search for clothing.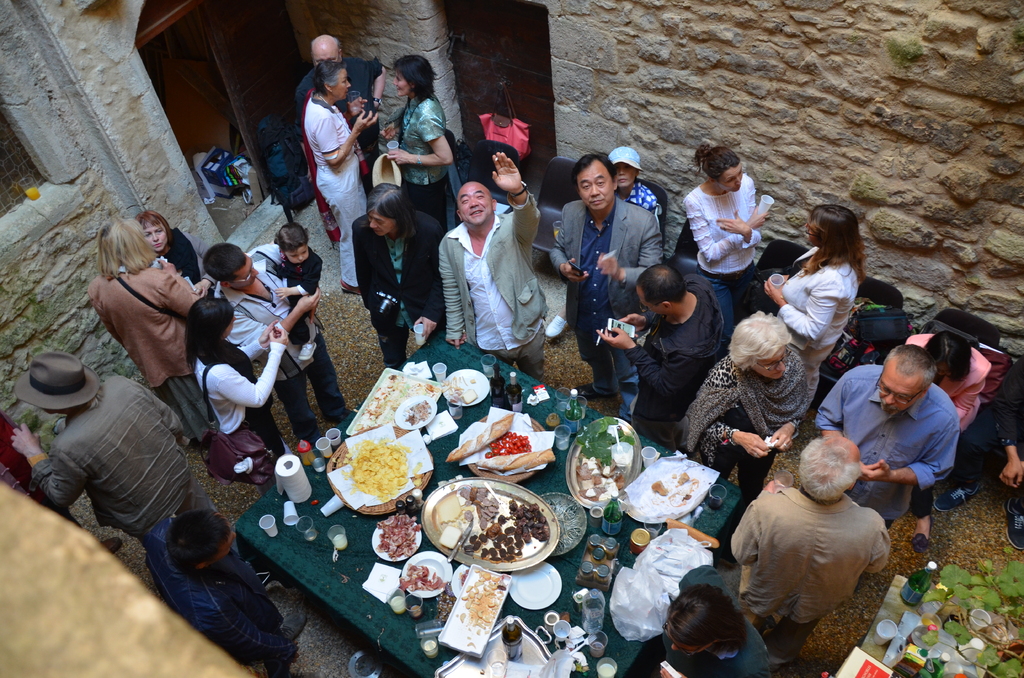
Found at 306, 52, 391, 229.
